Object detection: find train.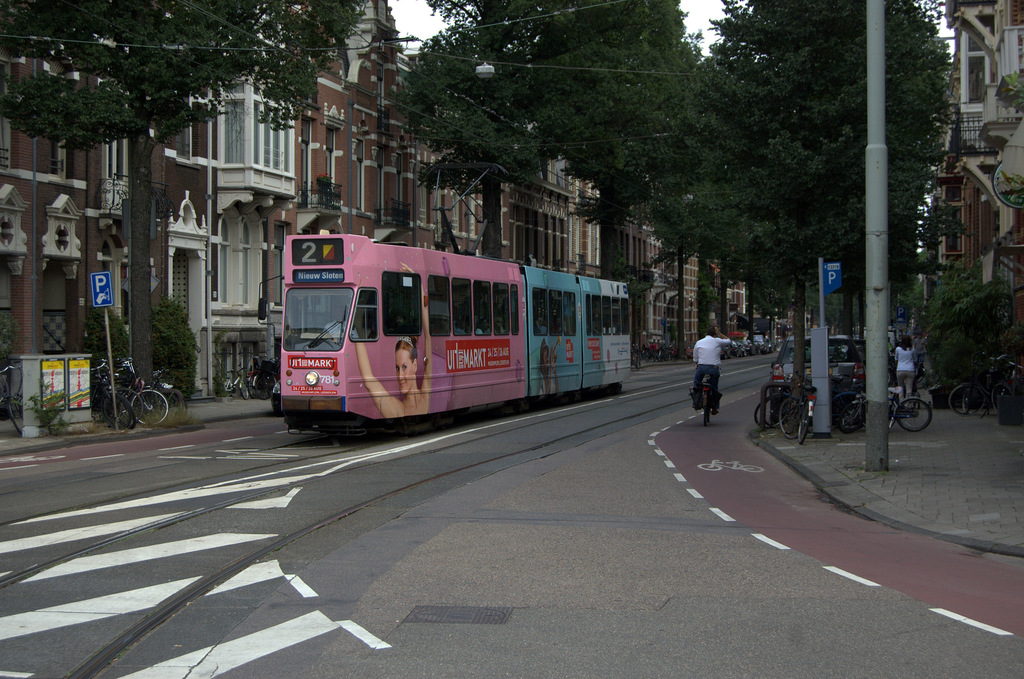
(x1=278, y1=163, x2=630, y2=439).
